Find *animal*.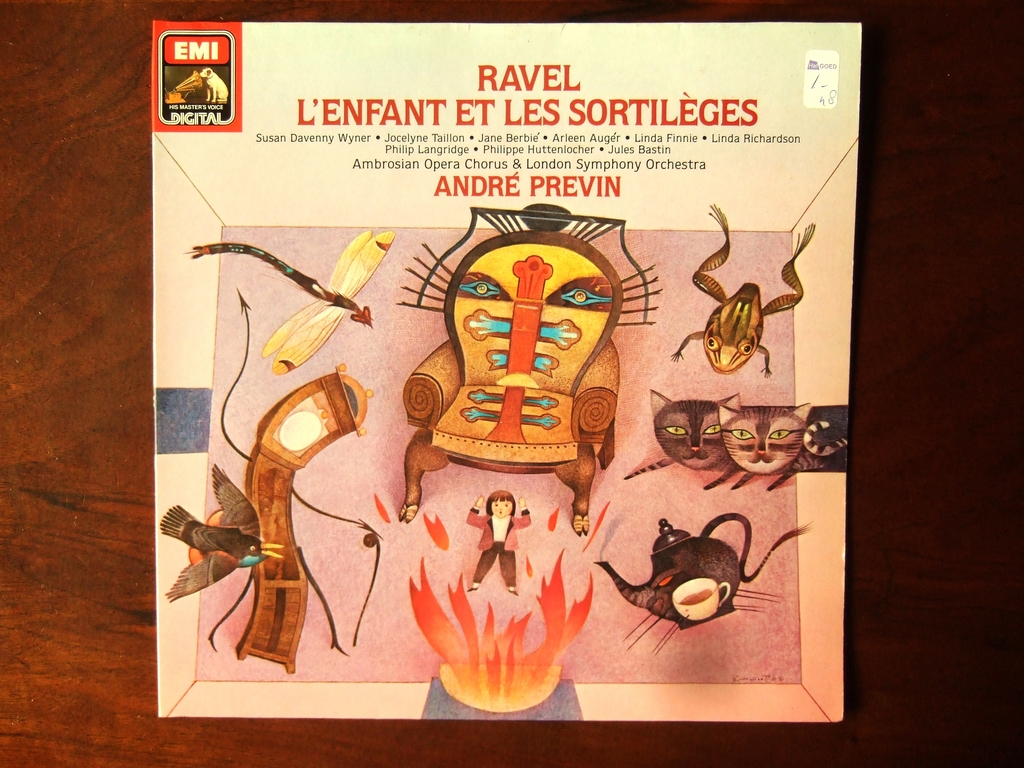
detection(196, 69, 227, 101).
